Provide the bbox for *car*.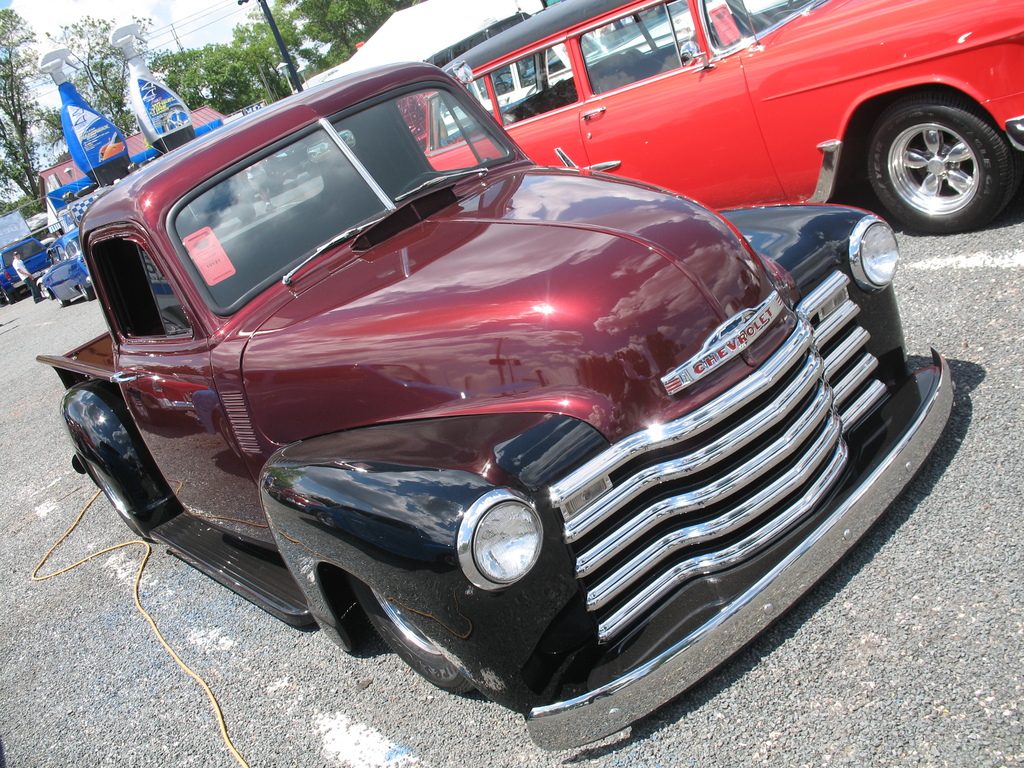
(0,233,54,302).
